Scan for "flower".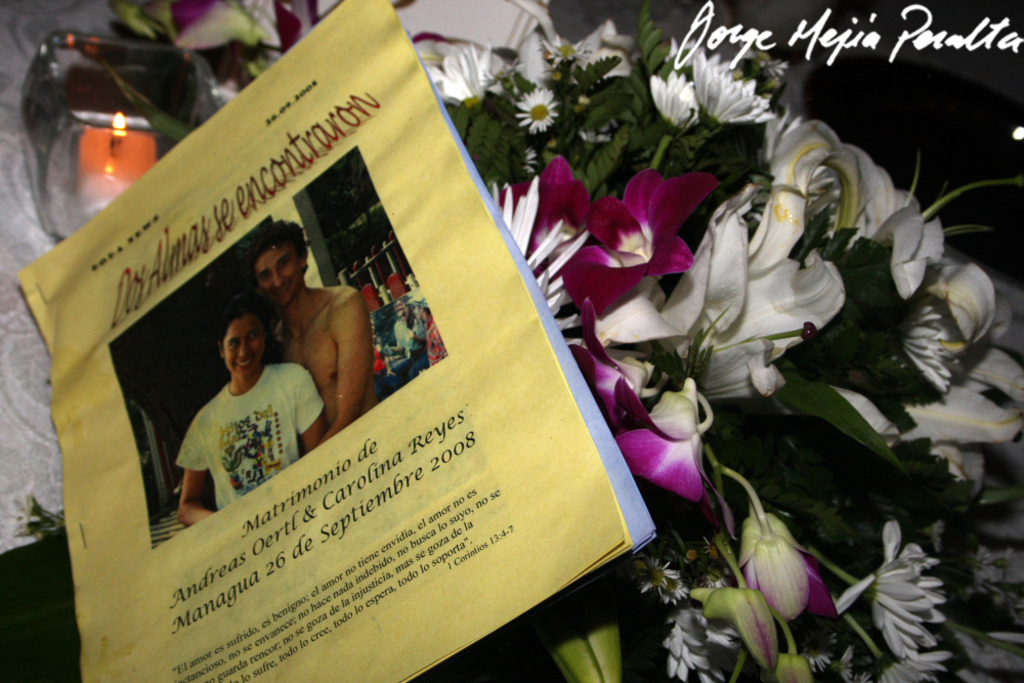
Scan result: [x1=687, y1=49, x2=776, y2=128].
